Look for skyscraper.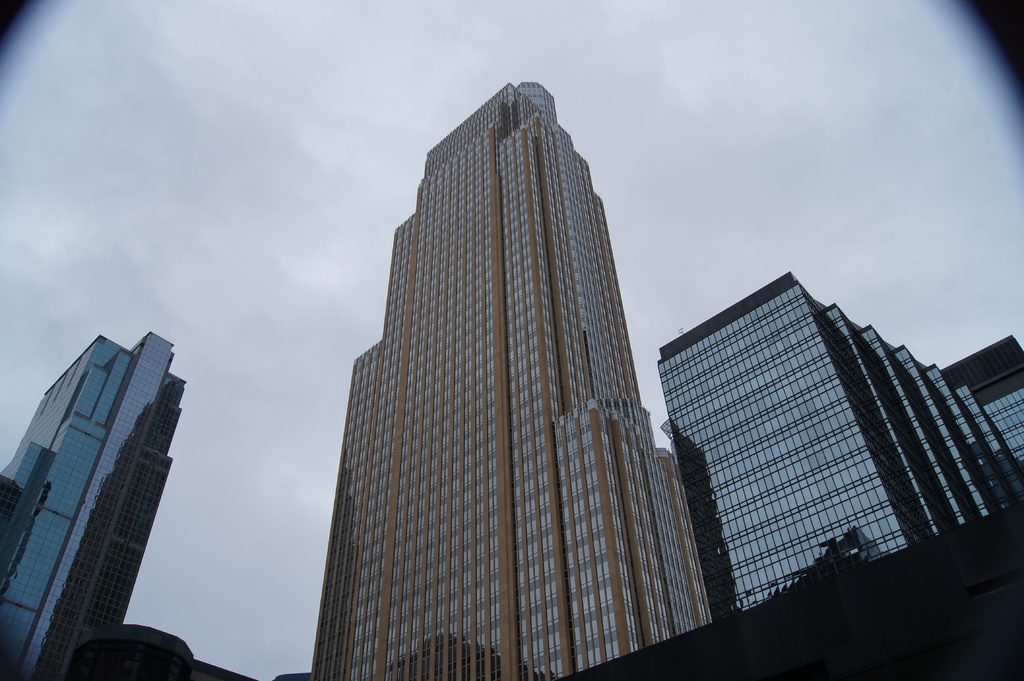
Found: pyautogui.locateOnScreen(292, 74, 704, 663).
